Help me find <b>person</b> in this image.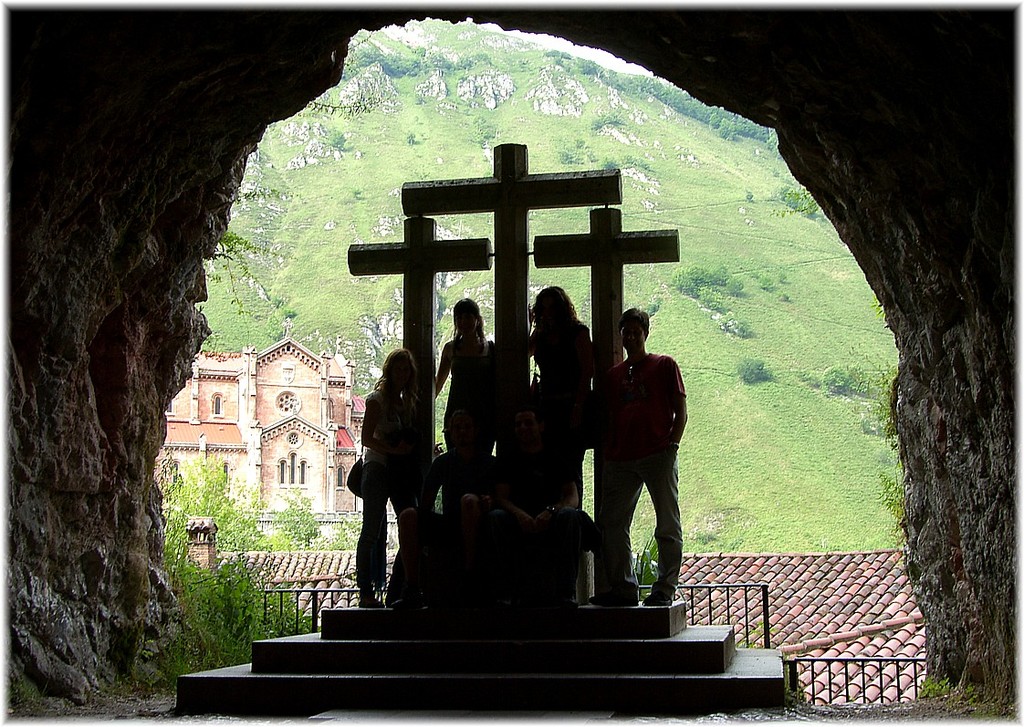
Found it: box(591, 300, 684, 619).
